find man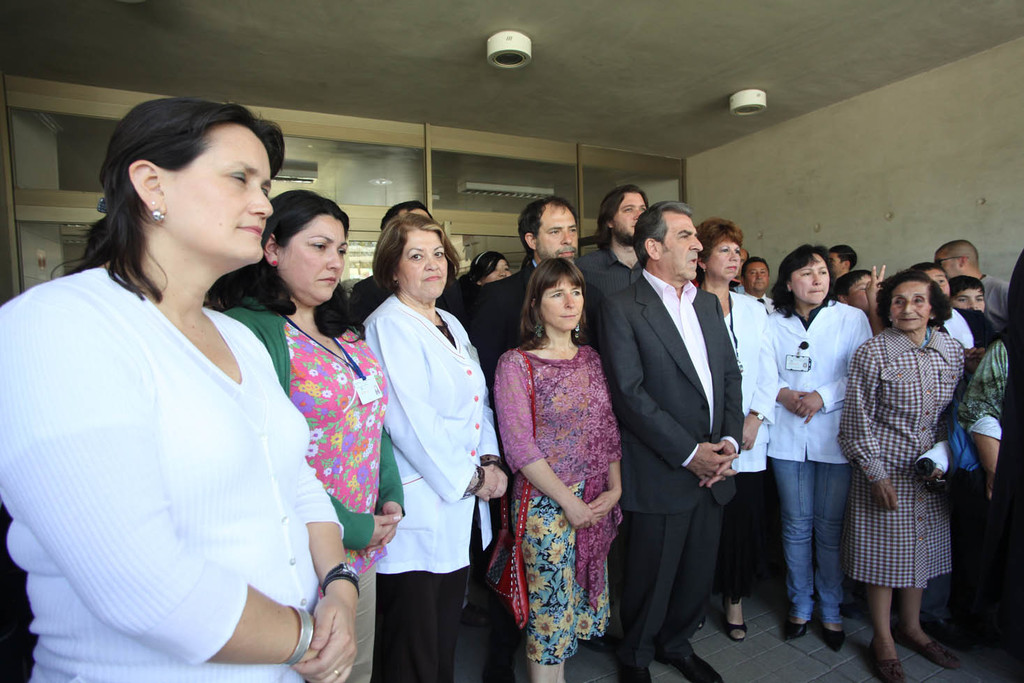
(left=824, top=245, right=859, bottom=281)
